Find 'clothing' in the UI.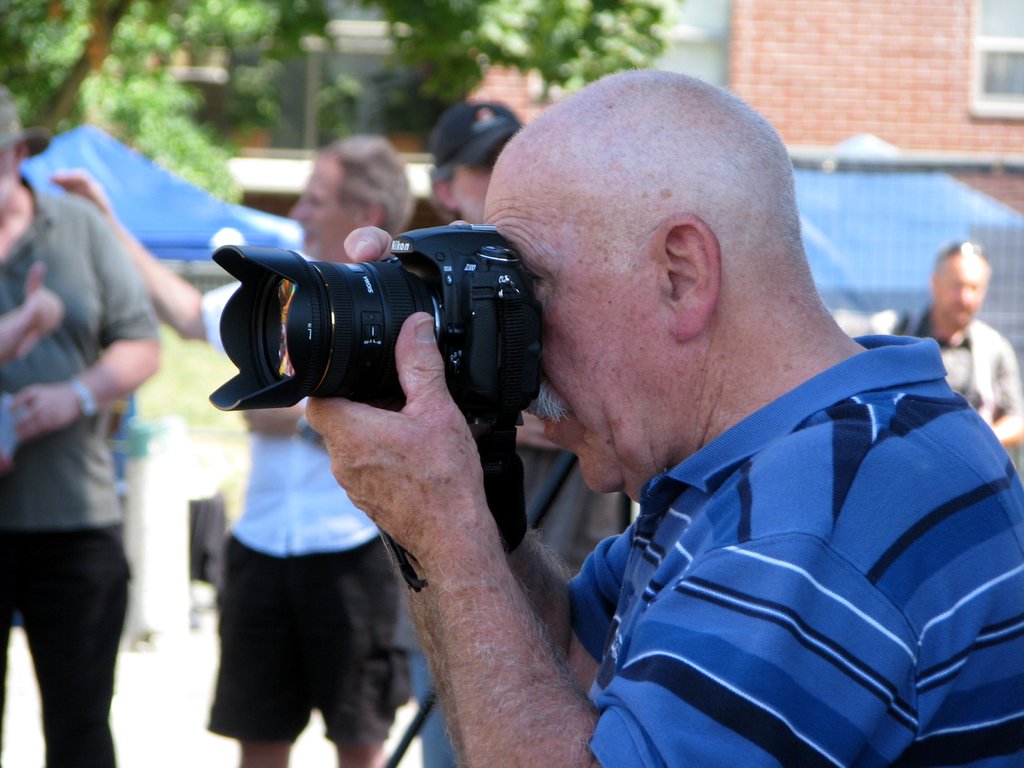
UI element at 563:311:1023:767.
